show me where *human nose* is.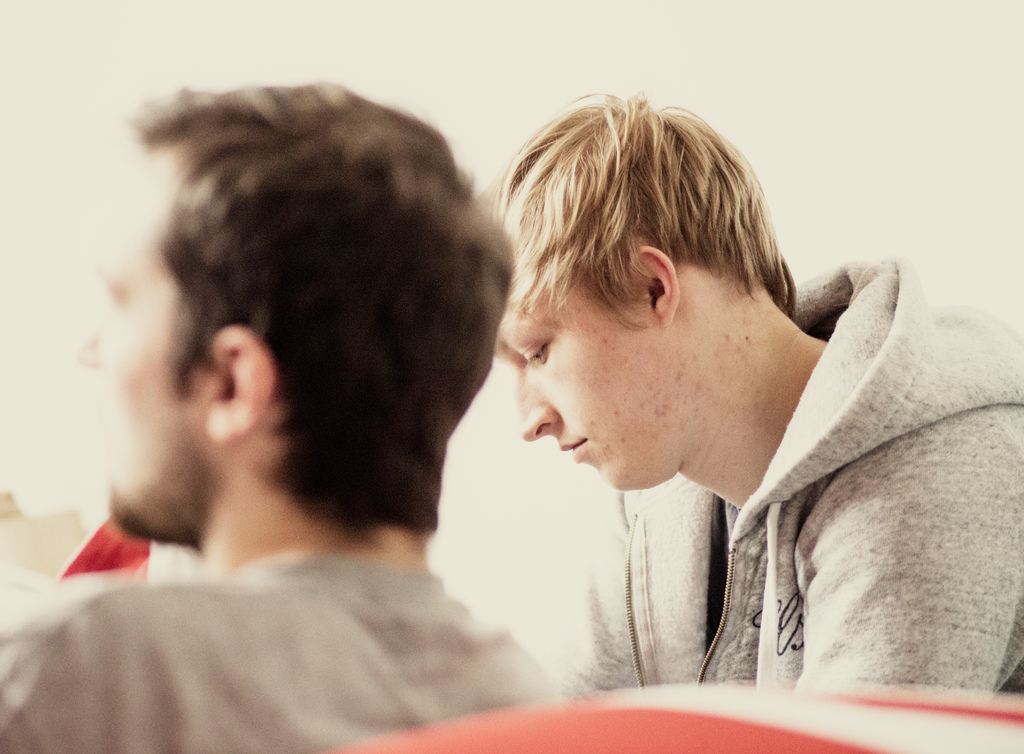
*human nose* is at crop(515, 361, 562, 441).
